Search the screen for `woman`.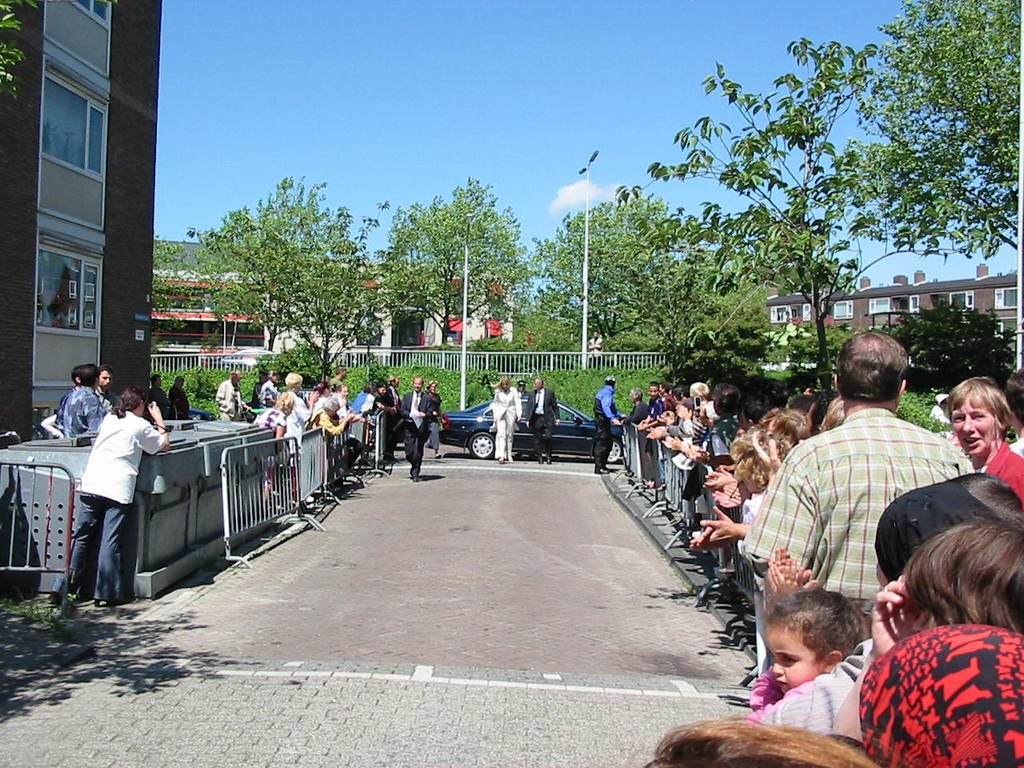
Found at l=250, t=392, r=298, b=497.
